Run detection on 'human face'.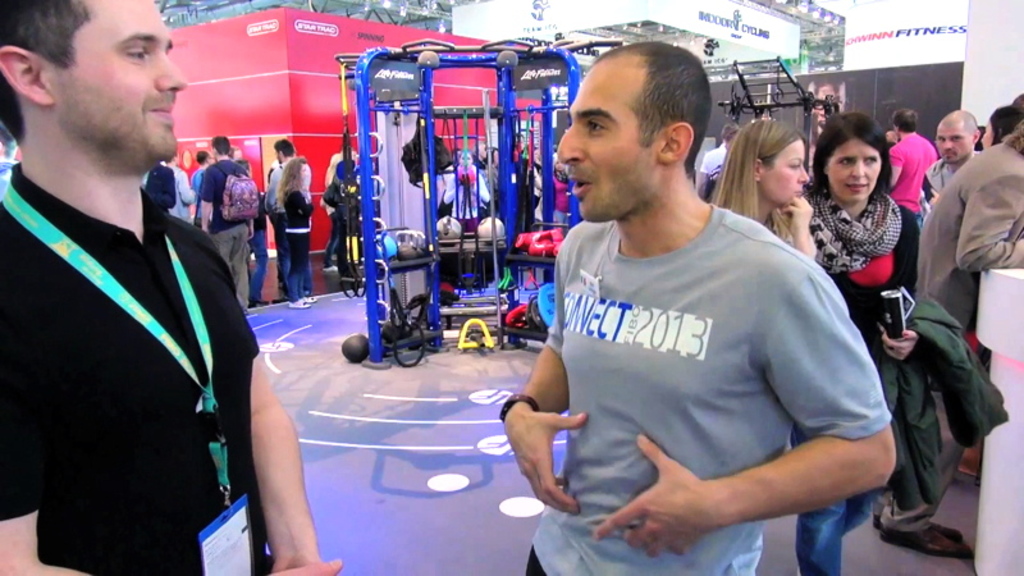
Result: l=826, t=143, r=879, b=198.
